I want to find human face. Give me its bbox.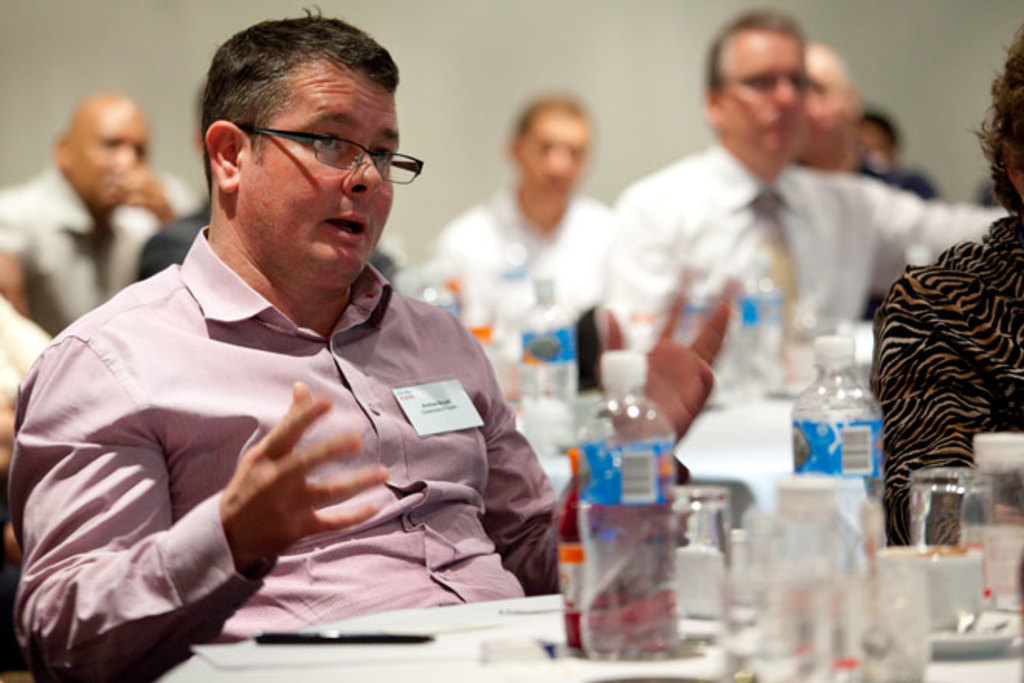
{"left": 793, "top": 67, "right": 850, "bottom": 151}.
